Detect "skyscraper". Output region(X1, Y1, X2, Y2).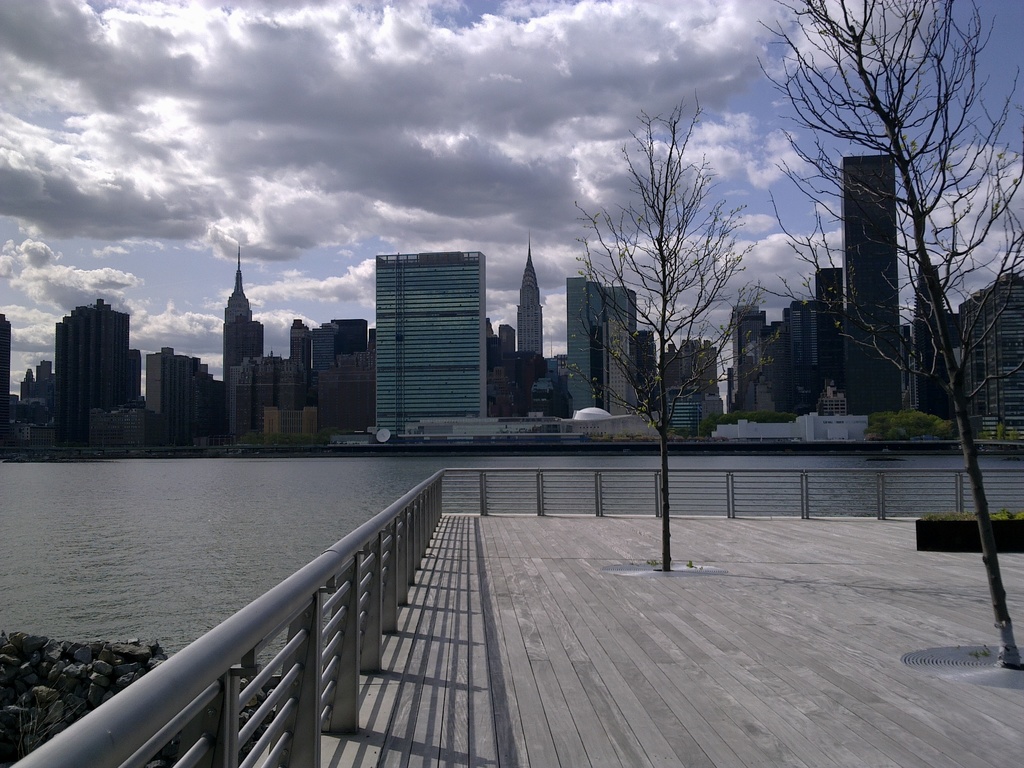
region(913, 262, 941, 412).
